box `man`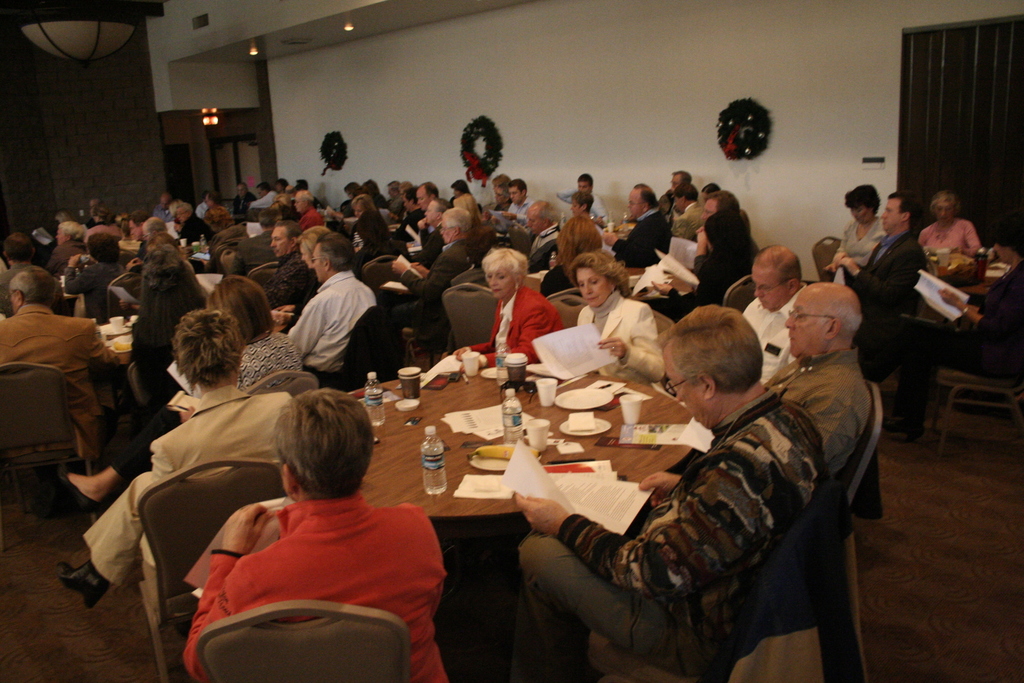
[x1=740, y1=243, x2=811, y2=379]
